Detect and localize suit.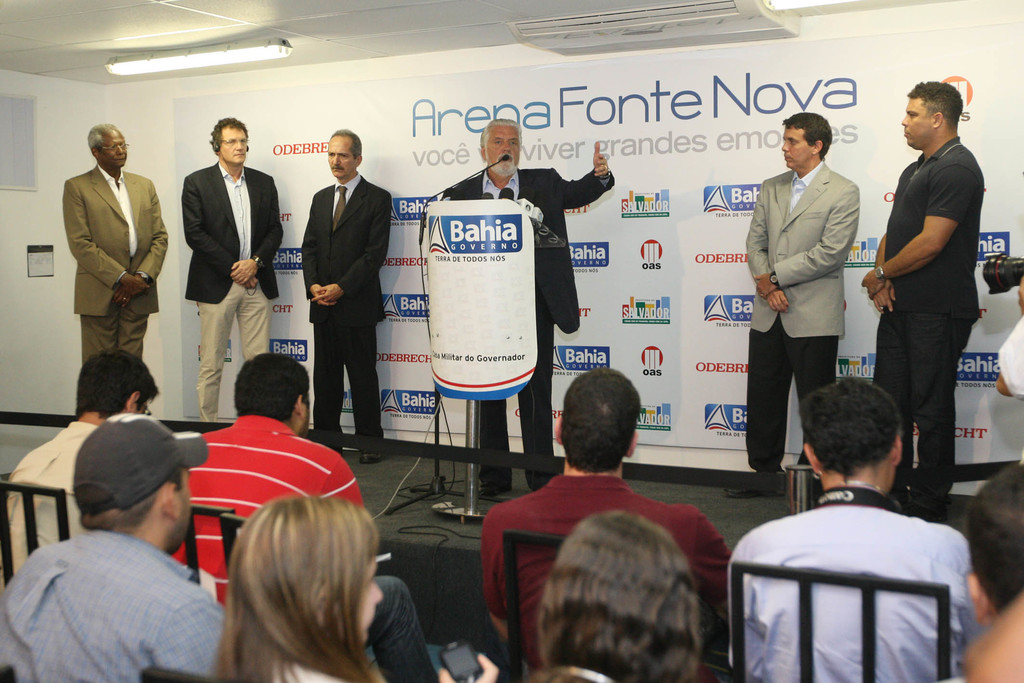
Localized at 180 160 284 306.
